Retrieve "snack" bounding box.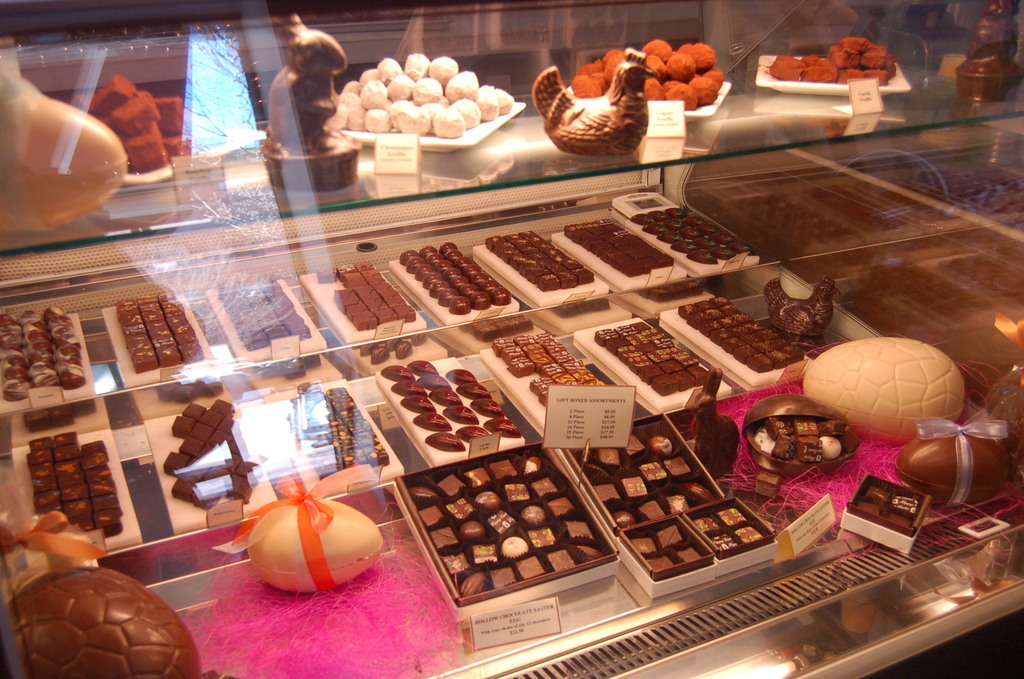
Bounding box: (x1=492, y1=336, x2=516, y2=353).
